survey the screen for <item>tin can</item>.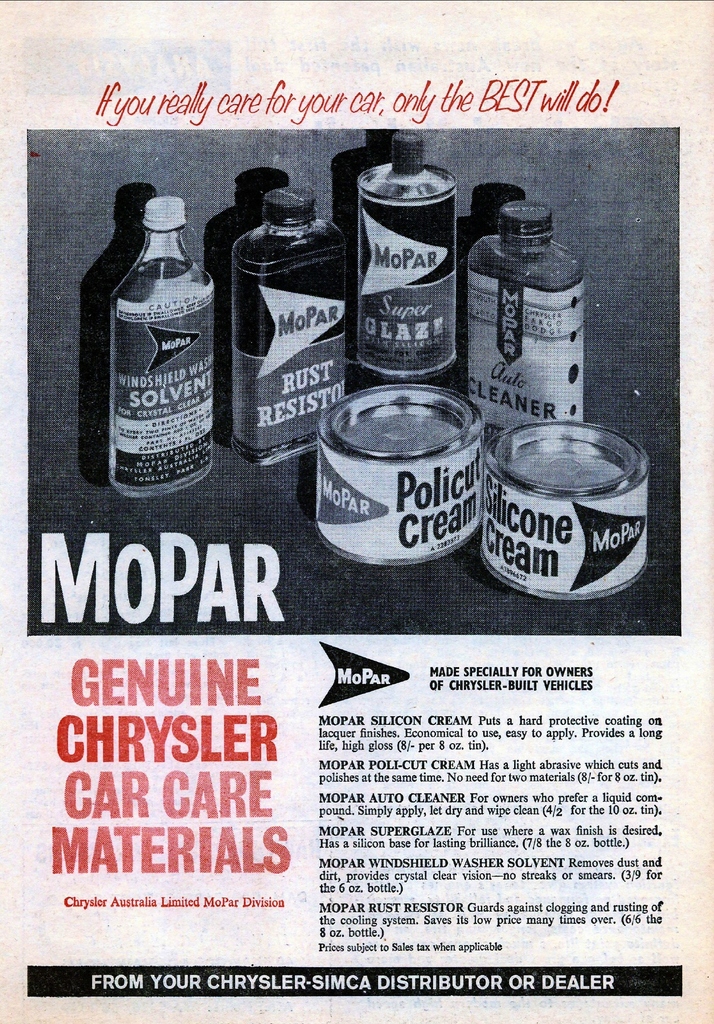
Survey found: 311/385/487/562.
